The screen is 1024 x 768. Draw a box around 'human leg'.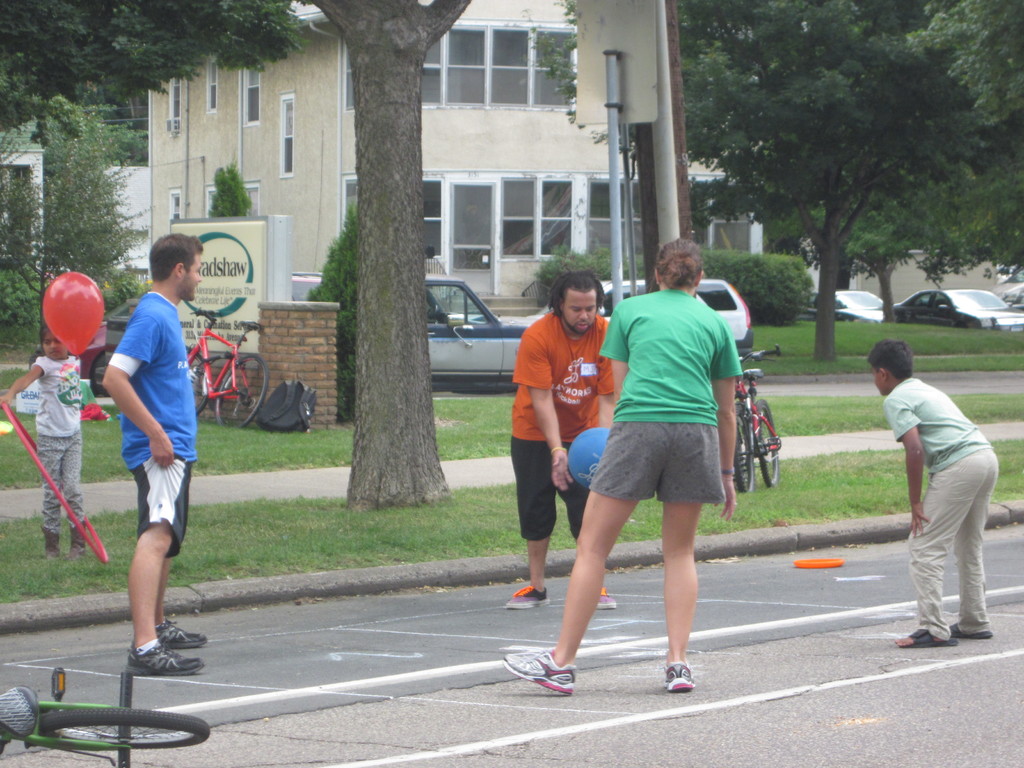
left=563, top=440, right=613, bottom=611.
